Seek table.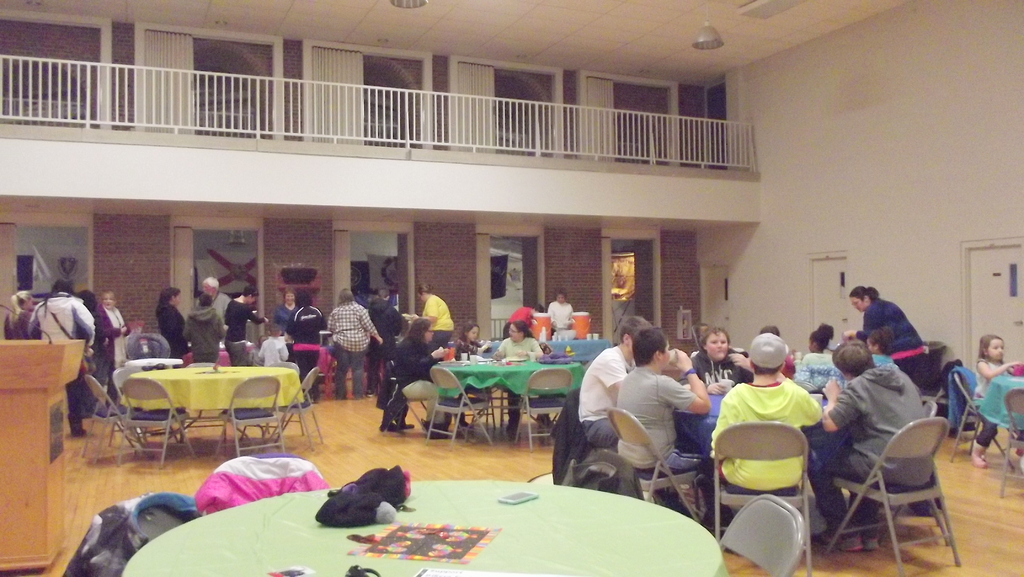
detection(682, 387, 833, 461).
